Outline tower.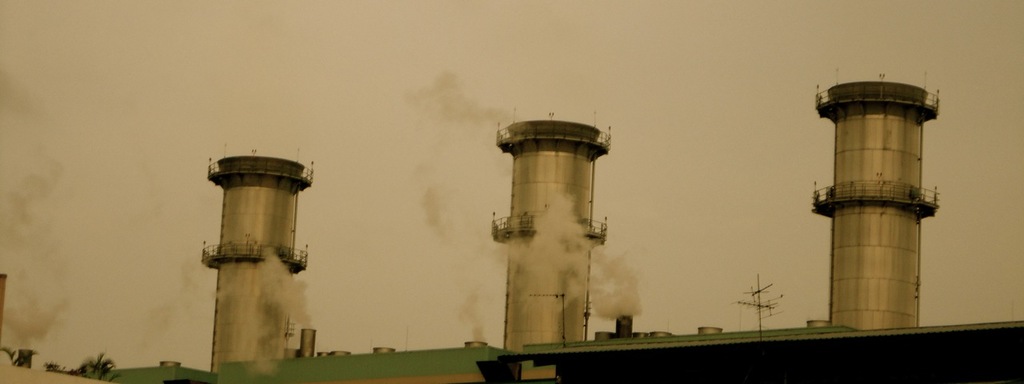
Outline: left=810, top=60, right=939, bottom=324.
